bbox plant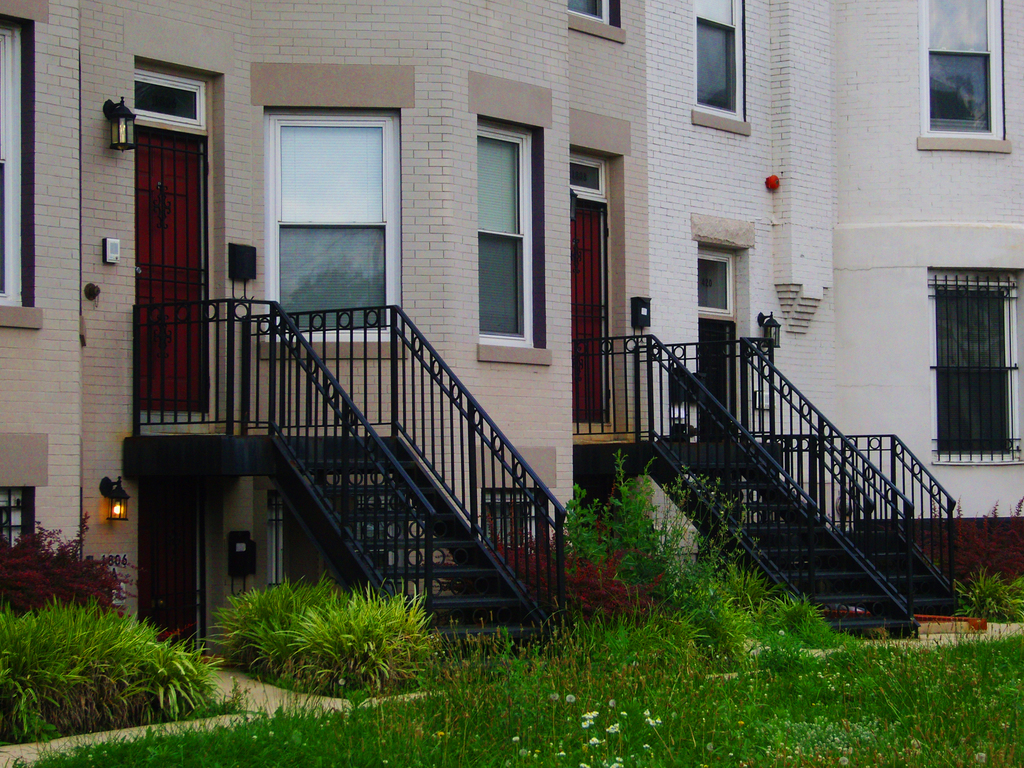
948/553/1023/636
